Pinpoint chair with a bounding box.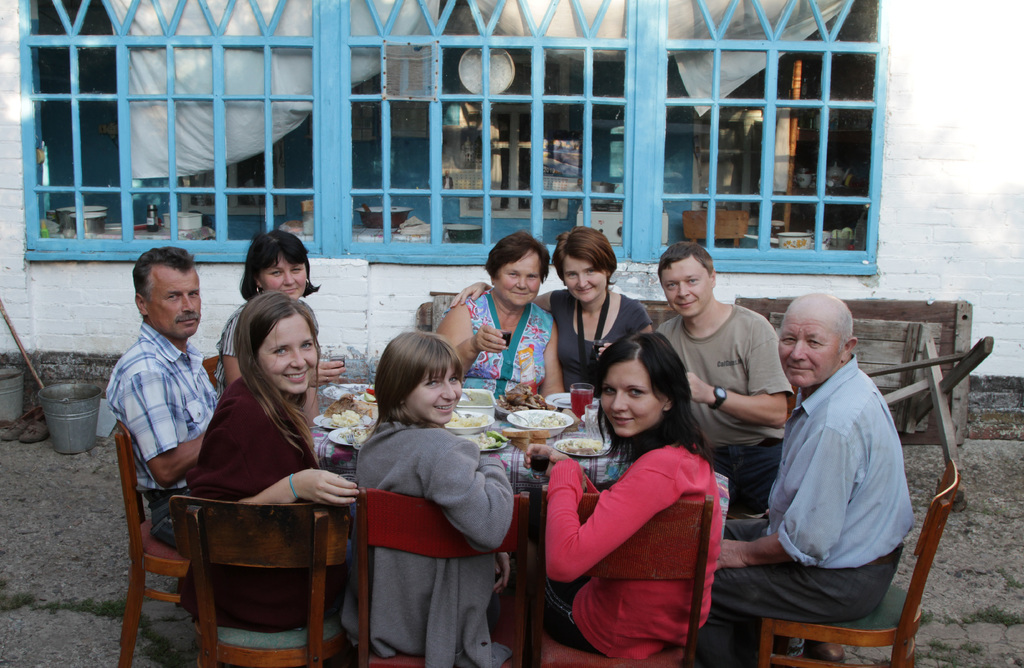
[left=134, top=457, right=348, bottom=658].
